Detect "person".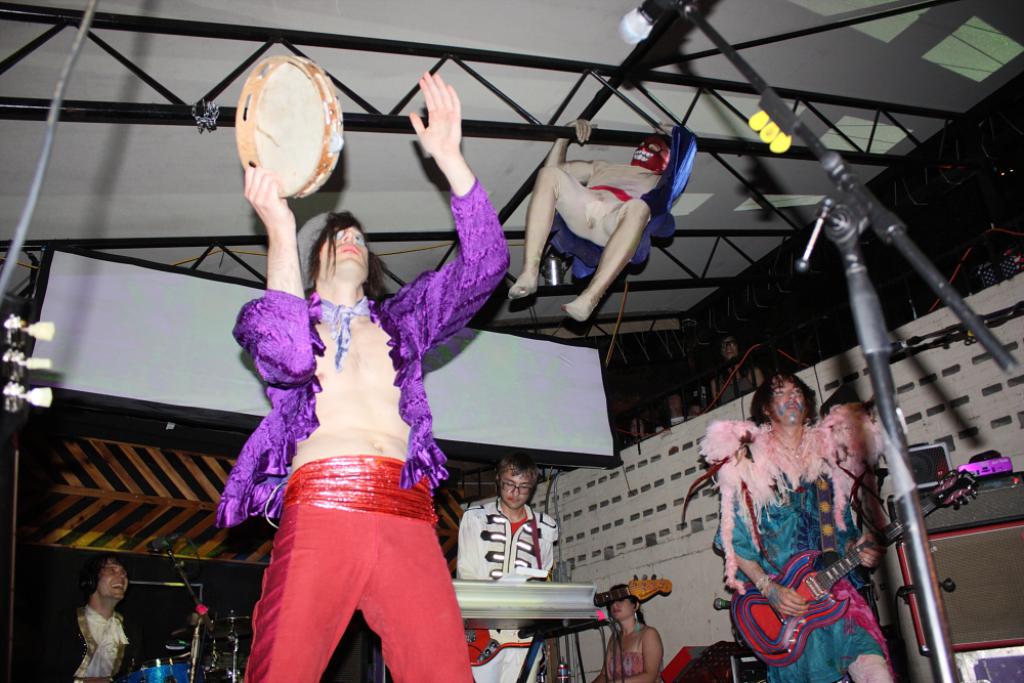
Detected at bbox=(233, 73, 511, 682).
